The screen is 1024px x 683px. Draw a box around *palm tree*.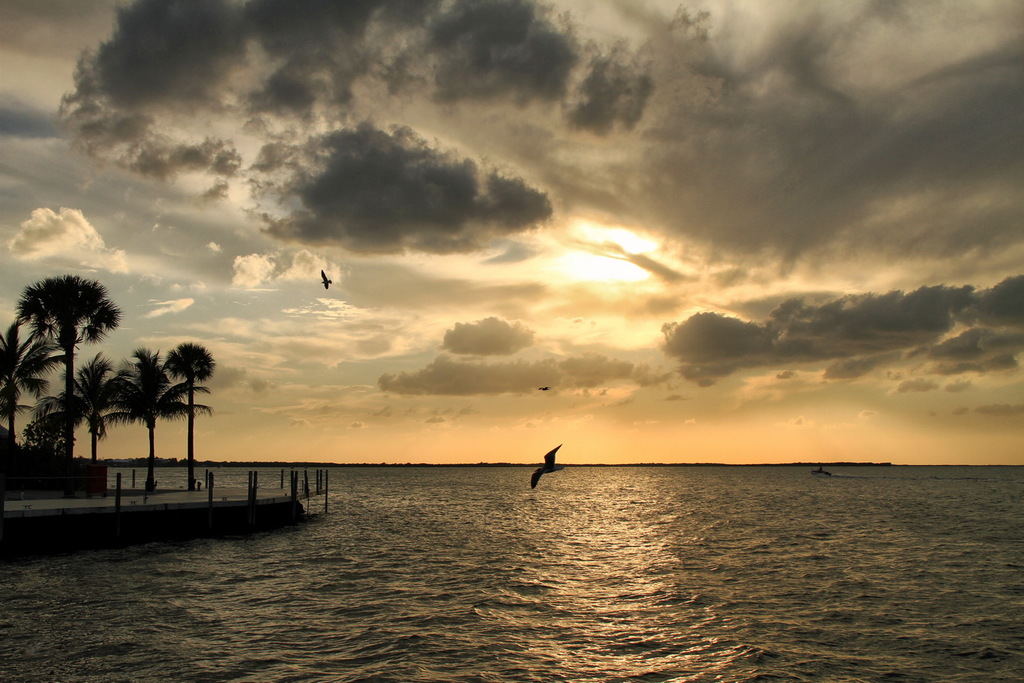
region(2, 311, 55, 519).
